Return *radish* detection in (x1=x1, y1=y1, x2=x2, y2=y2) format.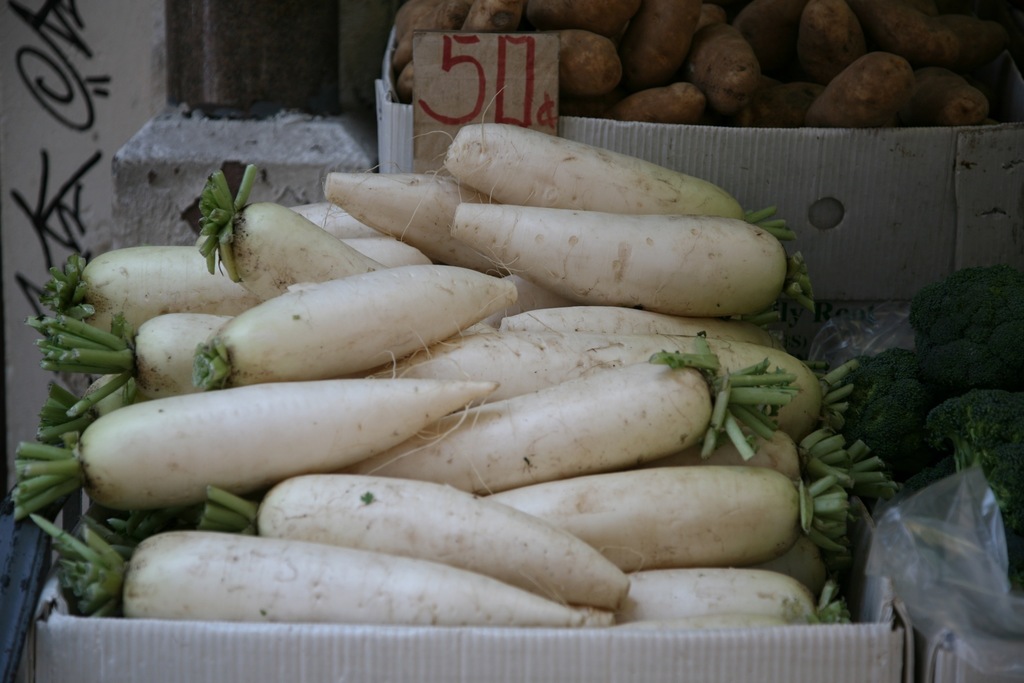
(x1=455, y1=193, x2=792, y2=316).
